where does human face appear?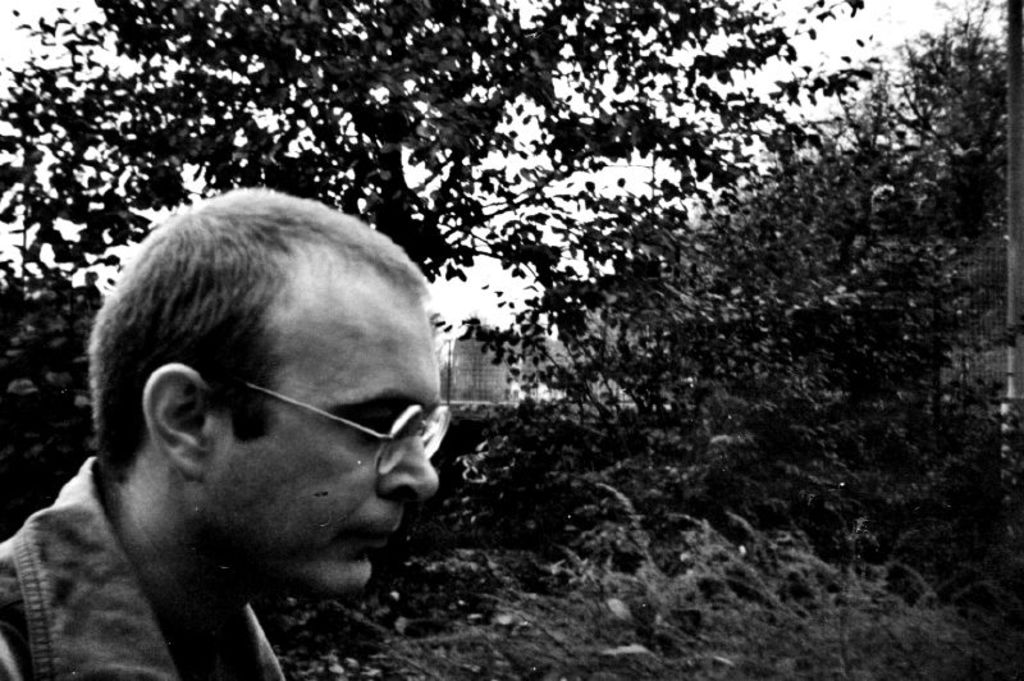
Appears at bbox(214, 284, 447, 591).
